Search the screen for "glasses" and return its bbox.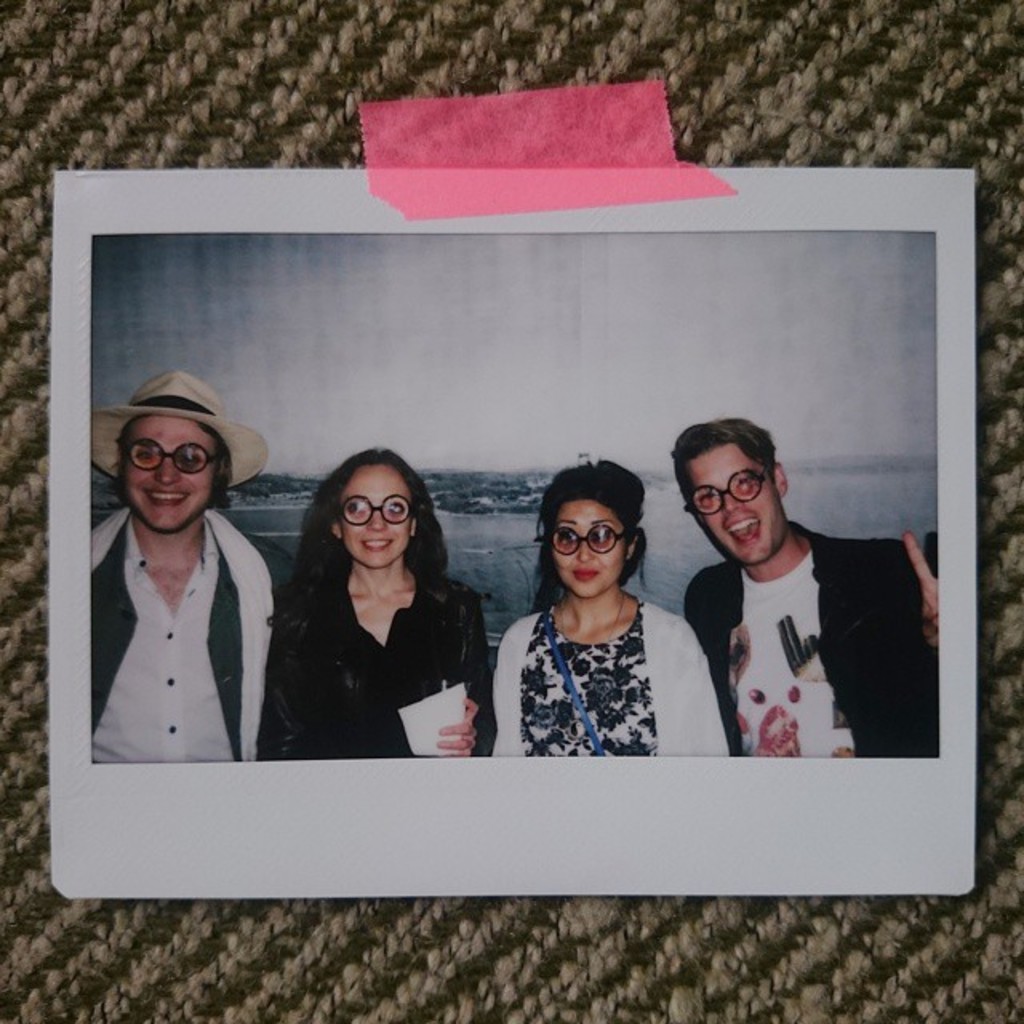
Found: rect(126, 445, 224, 474).
